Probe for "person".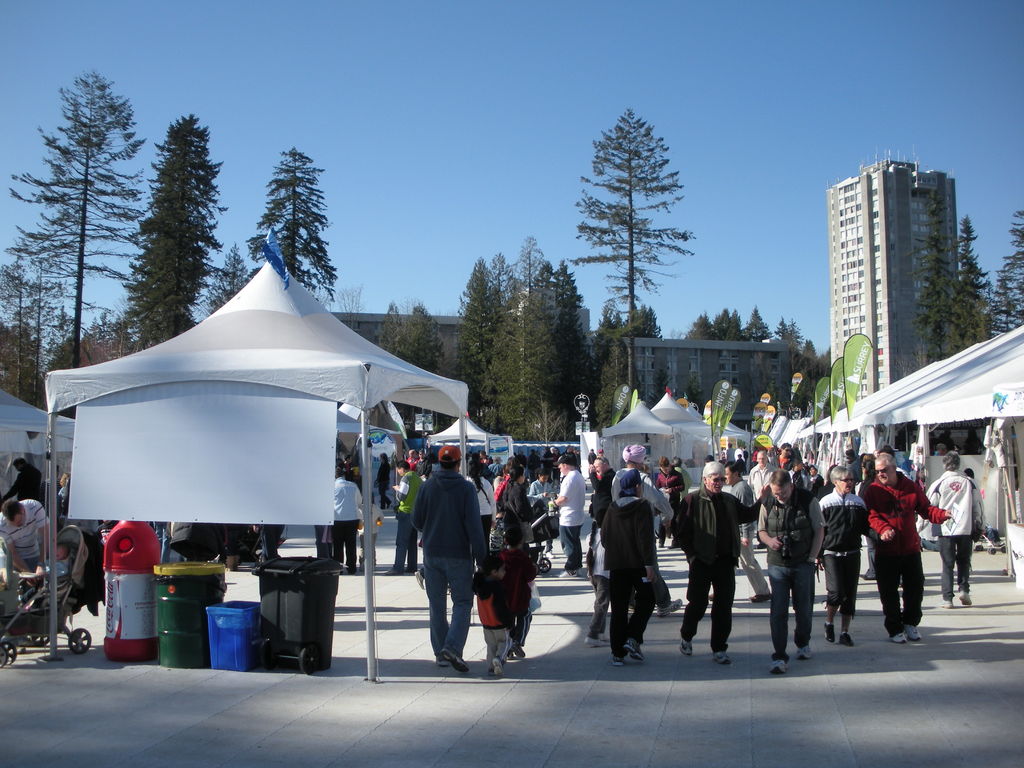
Probe result: bbox=[601, 474, 657, 666].
